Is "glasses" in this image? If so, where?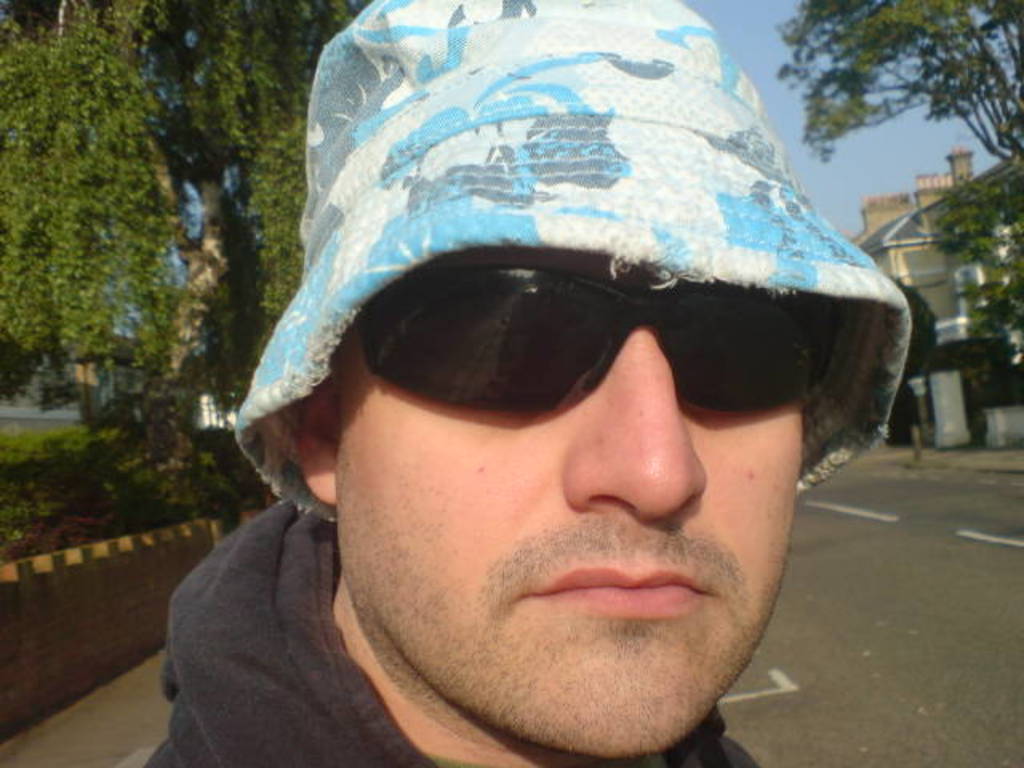
Yes, at l=341, t=261, r=856, b=414.
